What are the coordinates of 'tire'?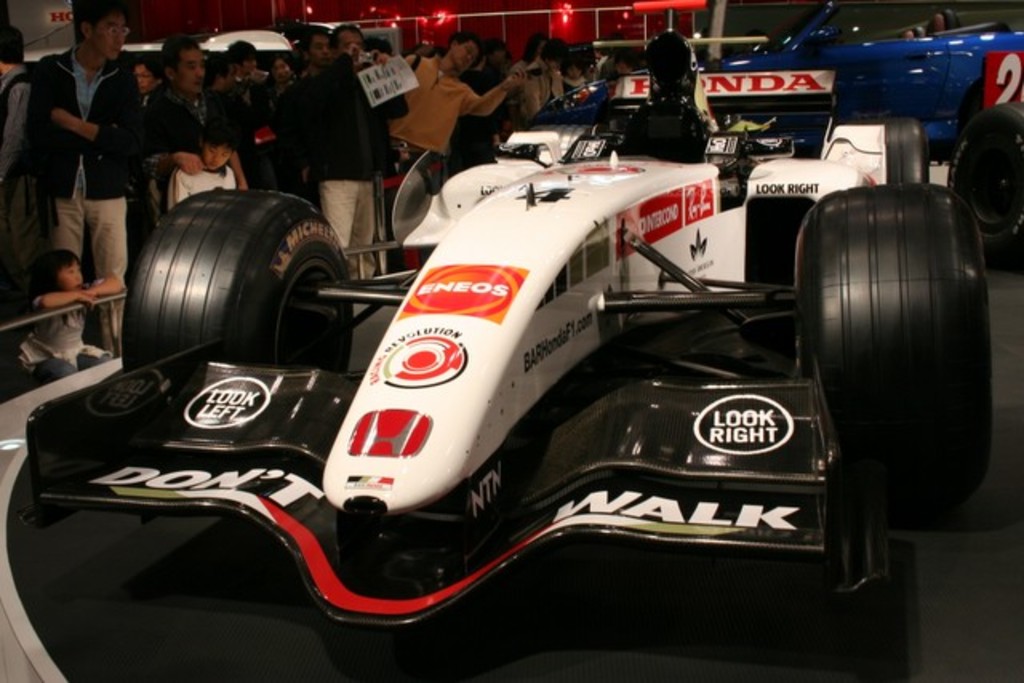
{"x1": 854, "y1": 117, "x2": 930, "y2": 182}.
